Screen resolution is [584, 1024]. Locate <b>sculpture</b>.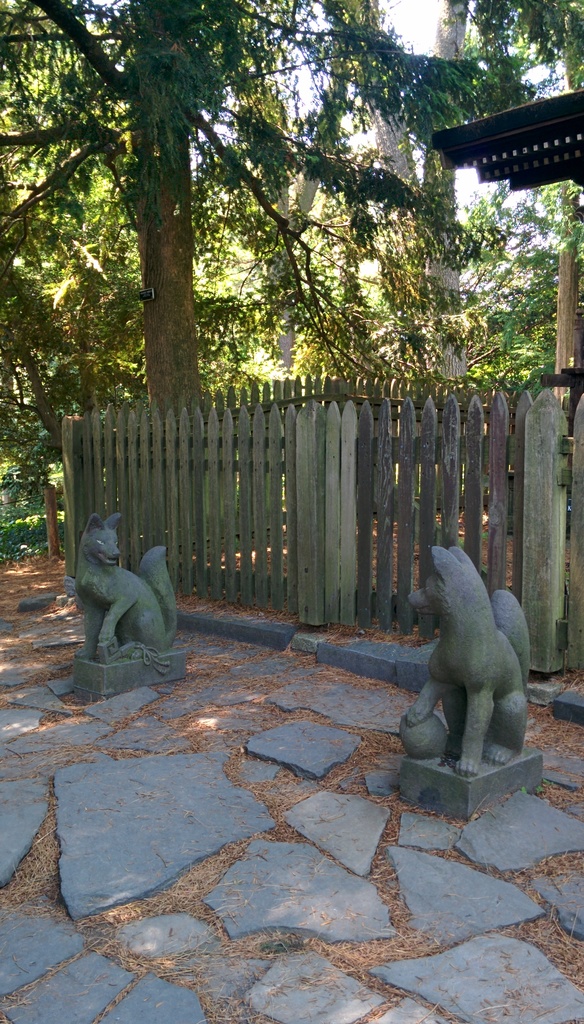
61/524/196/710.
